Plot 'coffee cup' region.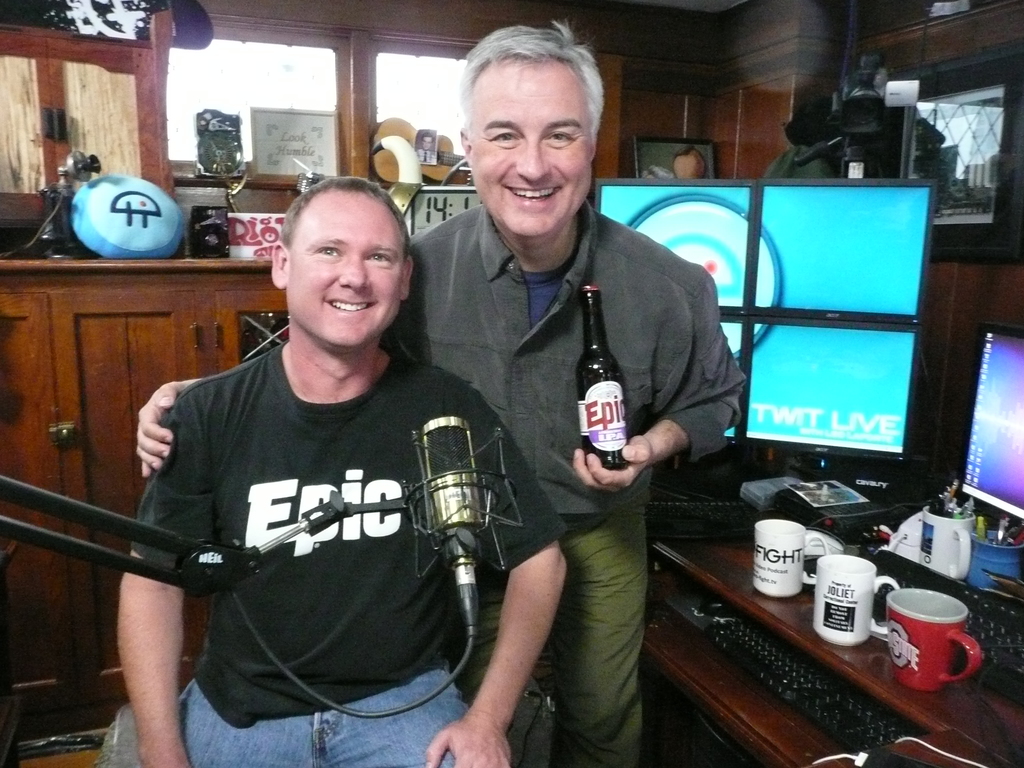
Plotted at 810 553 901 650.
